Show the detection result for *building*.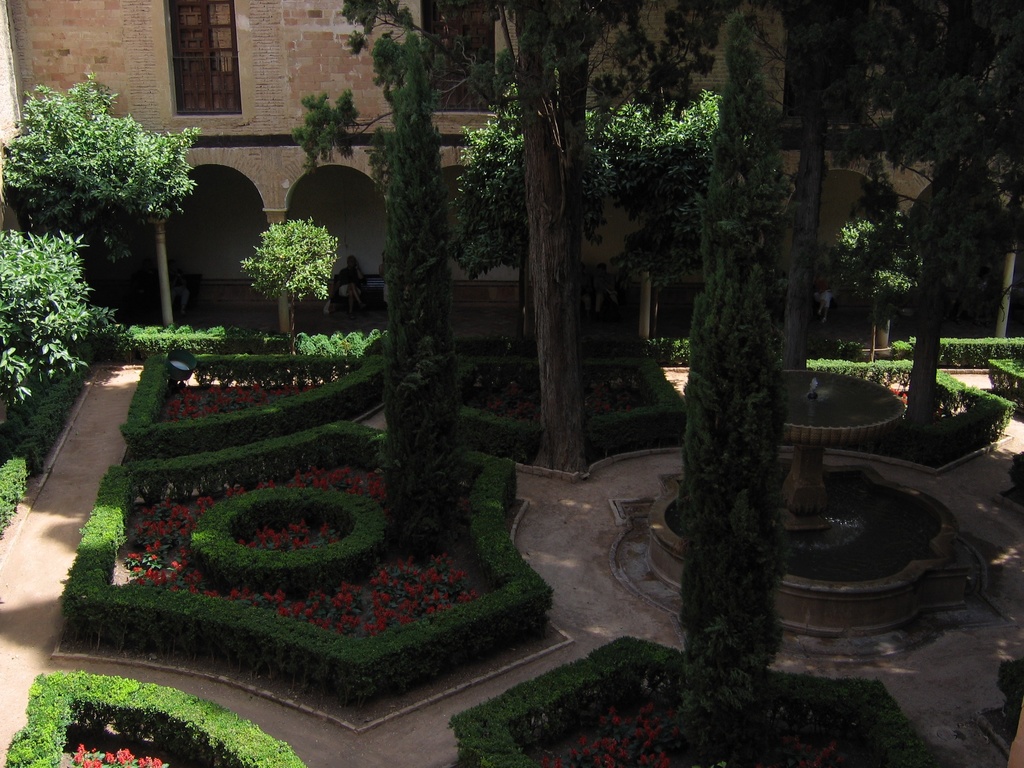
0/0/1023/348.
